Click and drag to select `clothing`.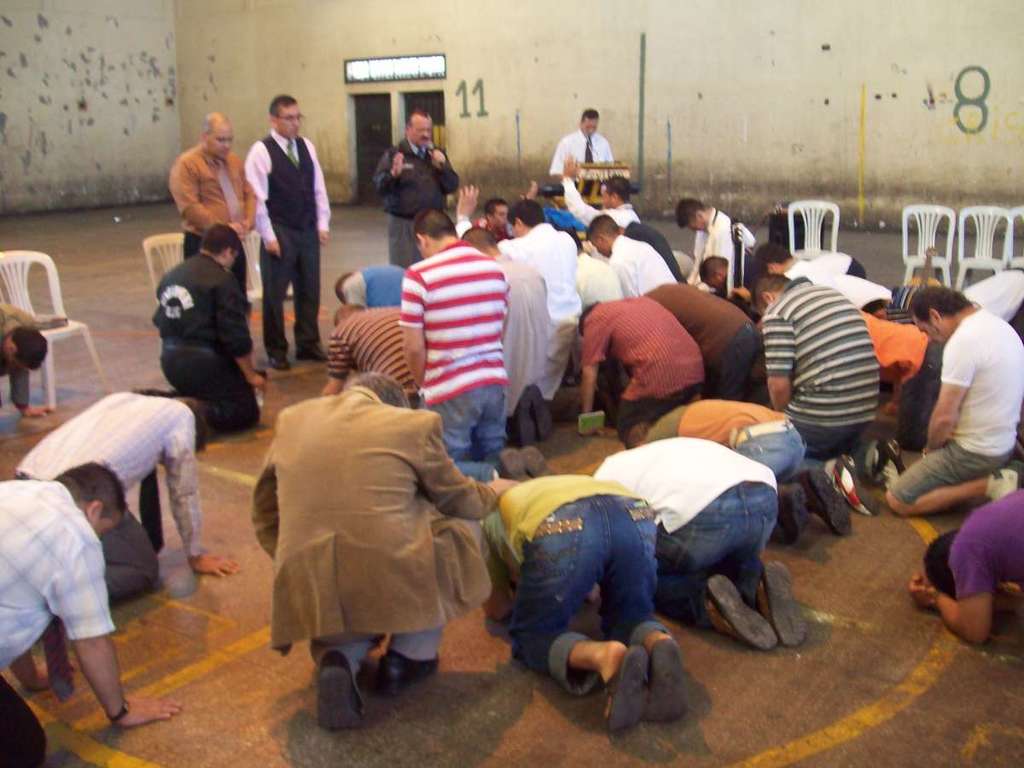
Selection: left=492, top=252, right=551, bottom=420.
